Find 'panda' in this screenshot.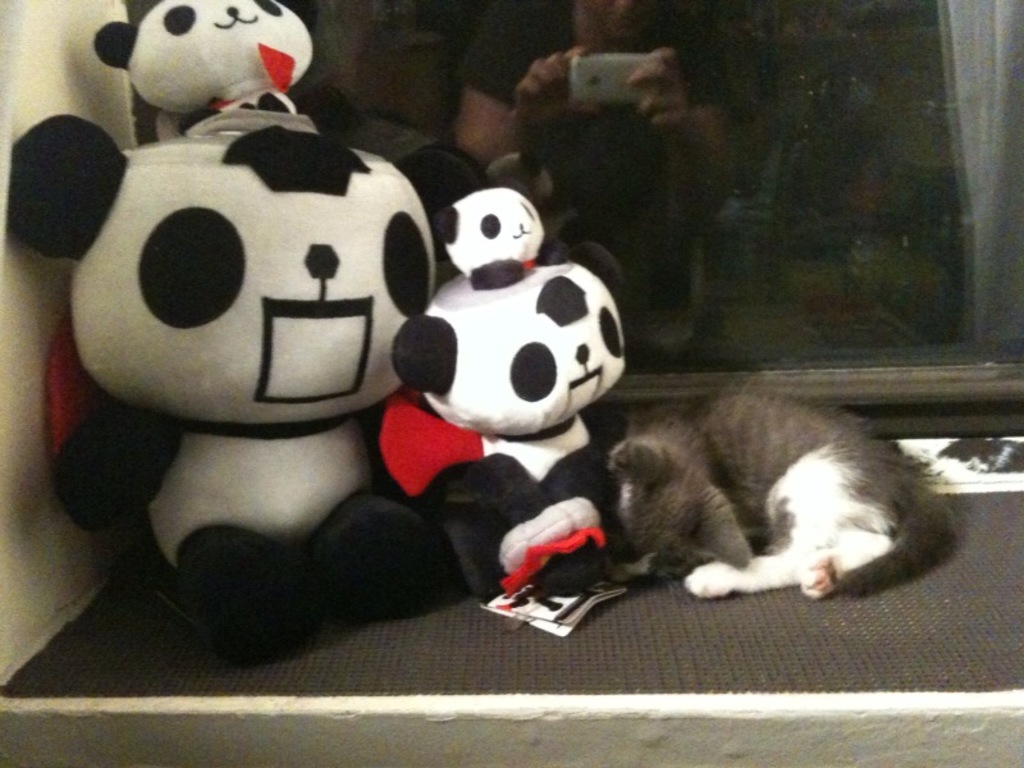
The bounding box for 'panda' is box=[385, 234, 636, 598].
